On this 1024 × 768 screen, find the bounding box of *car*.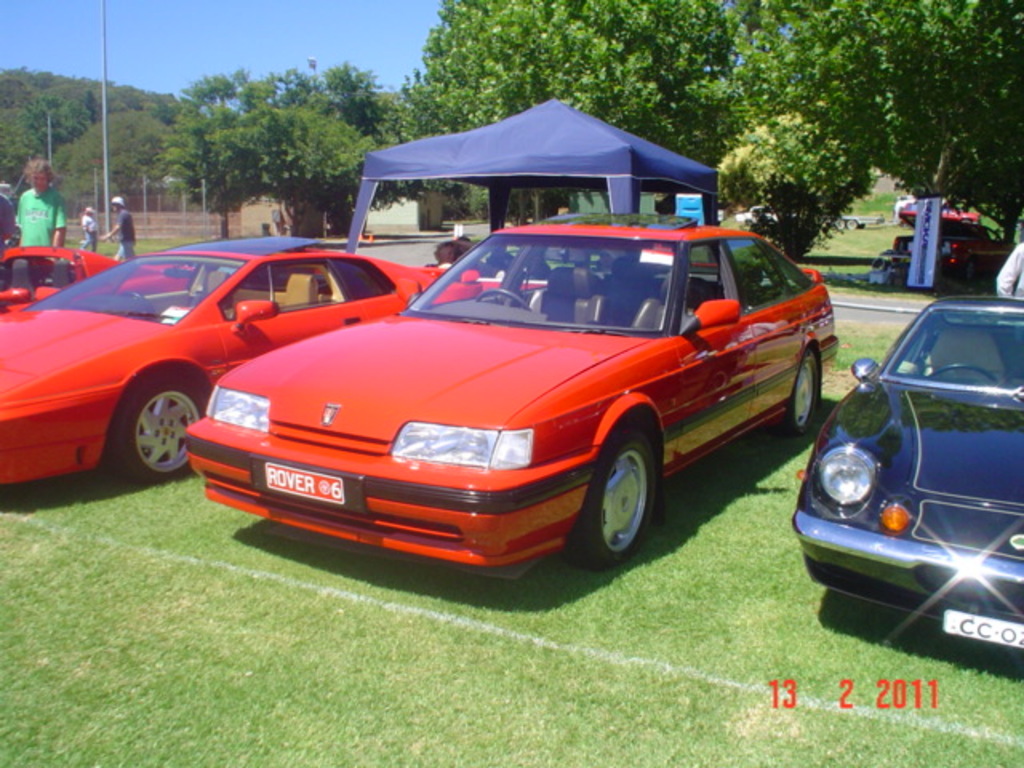
Bounding box: left=0, top=232, right=482, bottom=483.
